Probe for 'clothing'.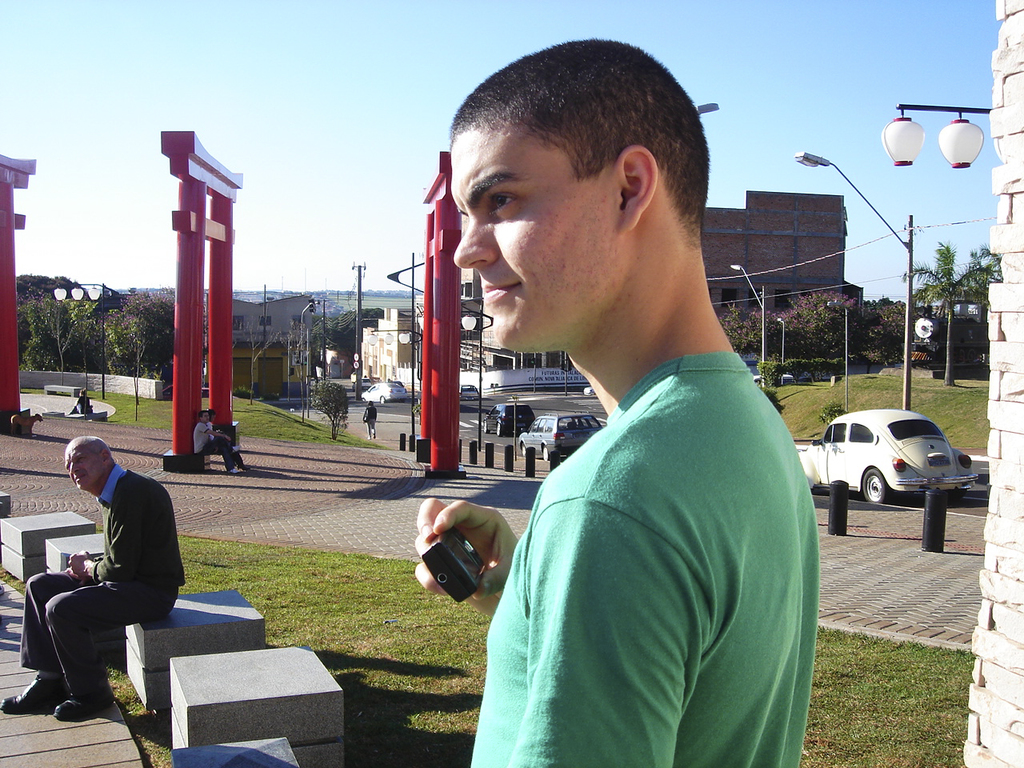
Probe result: (193, 423, 238, 469).
